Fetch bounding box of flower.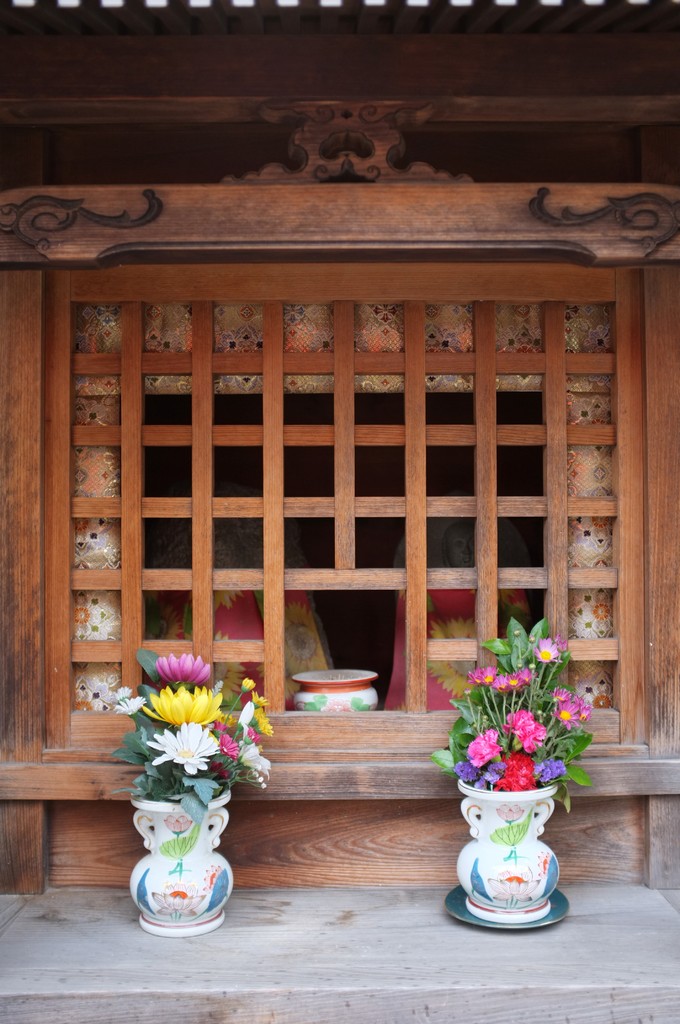
Bbox: [76, 515, 91, 531].
